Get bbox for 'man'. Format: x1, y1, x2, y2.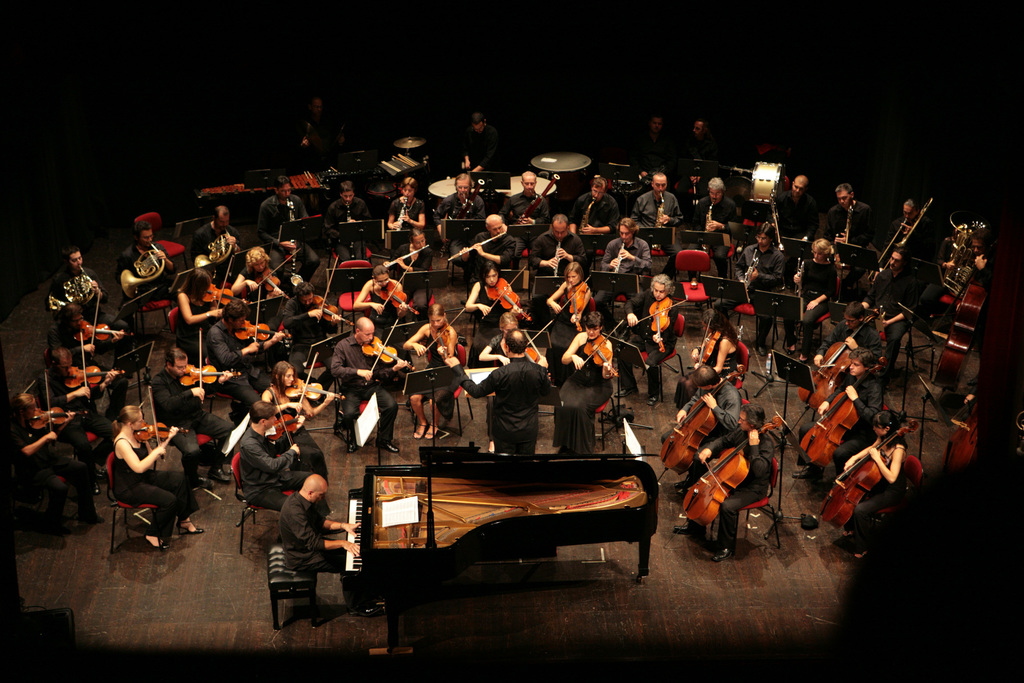
276, 475, 382, 614.
